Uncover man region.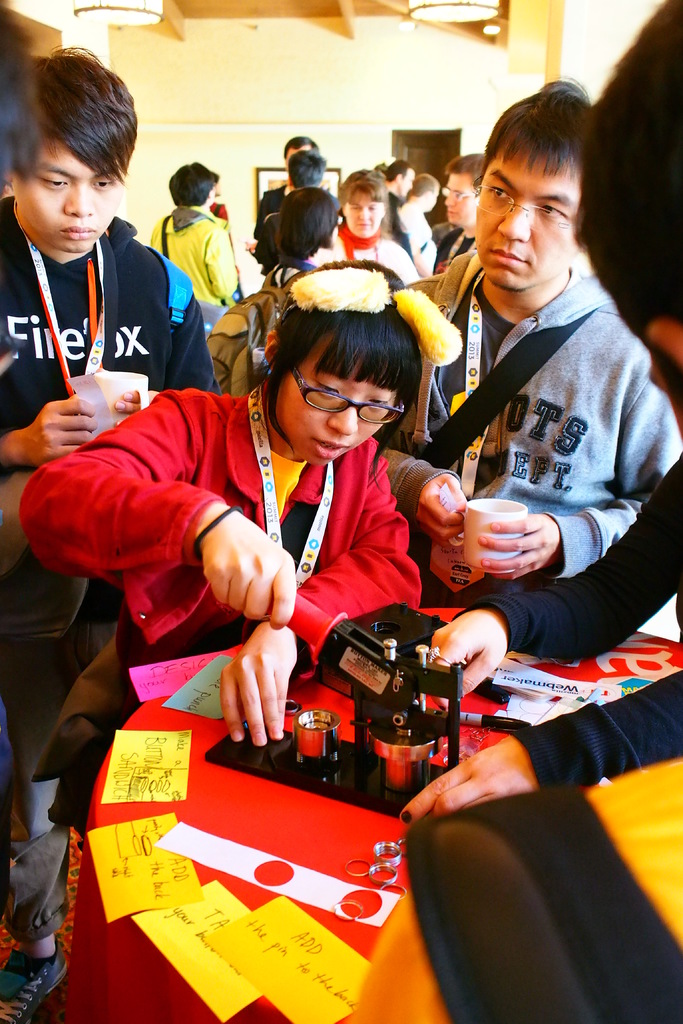
Uncovered: l=434, t=151, r=490, b=275.
